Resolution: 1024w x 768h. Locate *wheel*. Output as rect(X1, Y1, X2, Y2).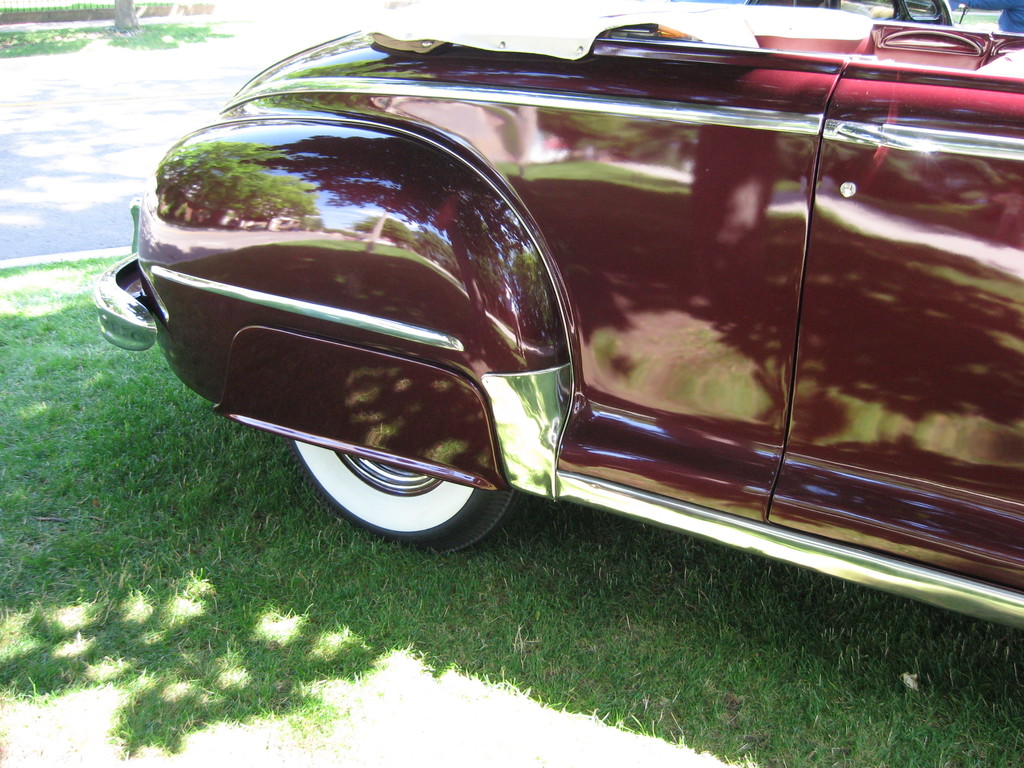
rect(287, 417, 508, 531).
